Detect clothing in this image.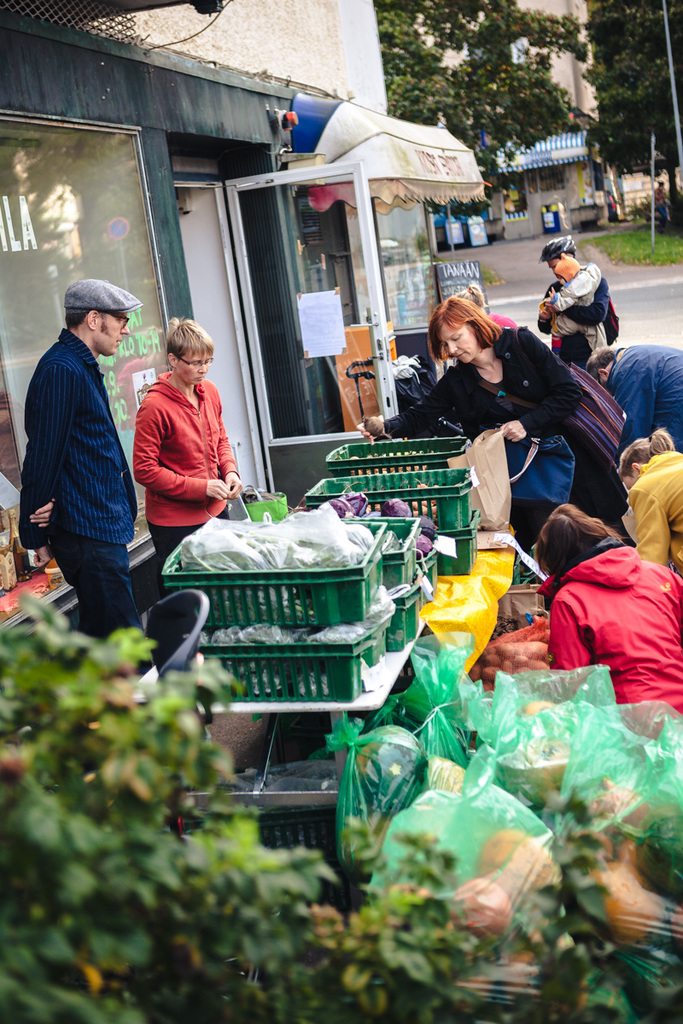
Detection: (16,322,140,641).
